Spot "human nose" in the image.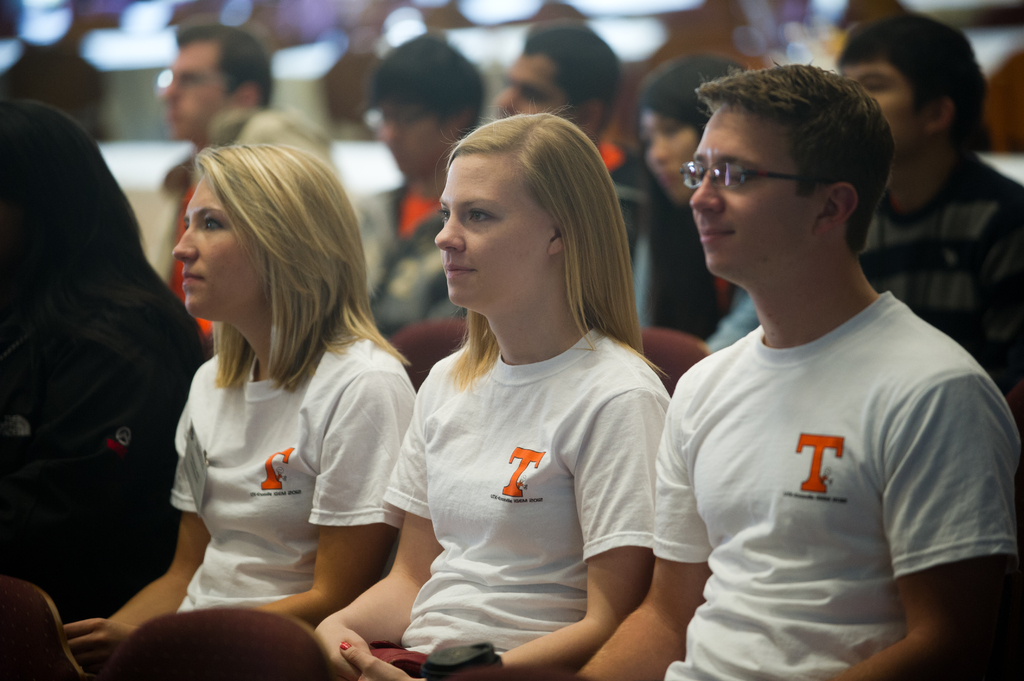
"human nose" found at [x1=384, y1=117, x2=403, y2=143].
